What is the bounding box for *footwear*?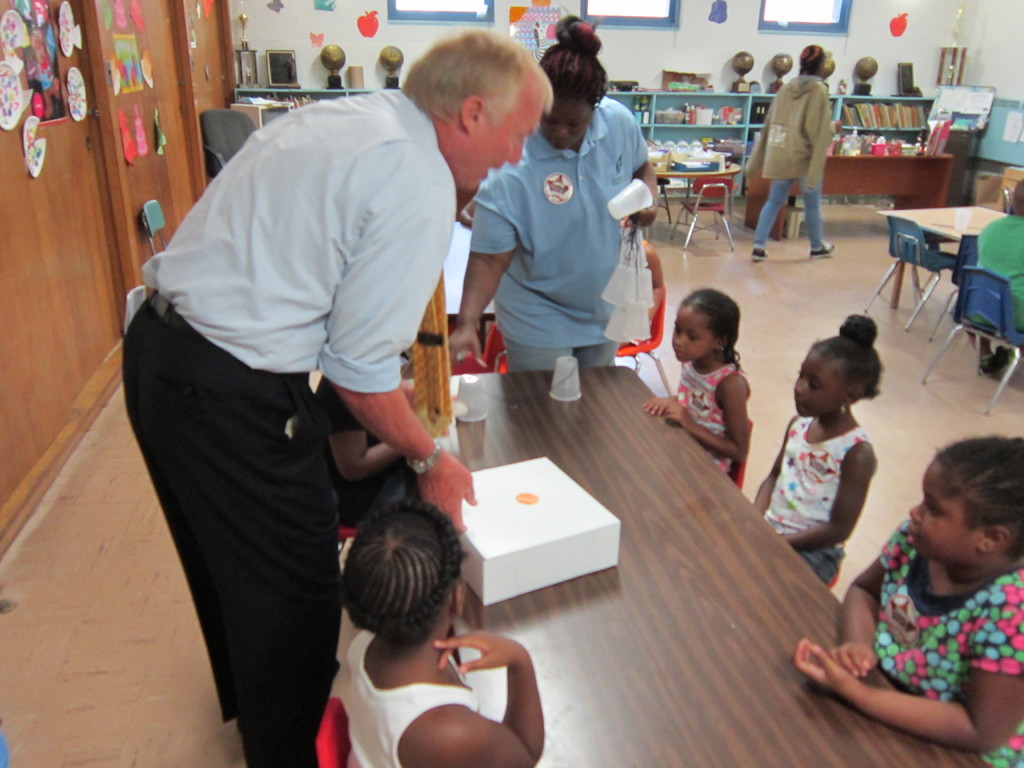
<box>980,346,1012,376</box>.
